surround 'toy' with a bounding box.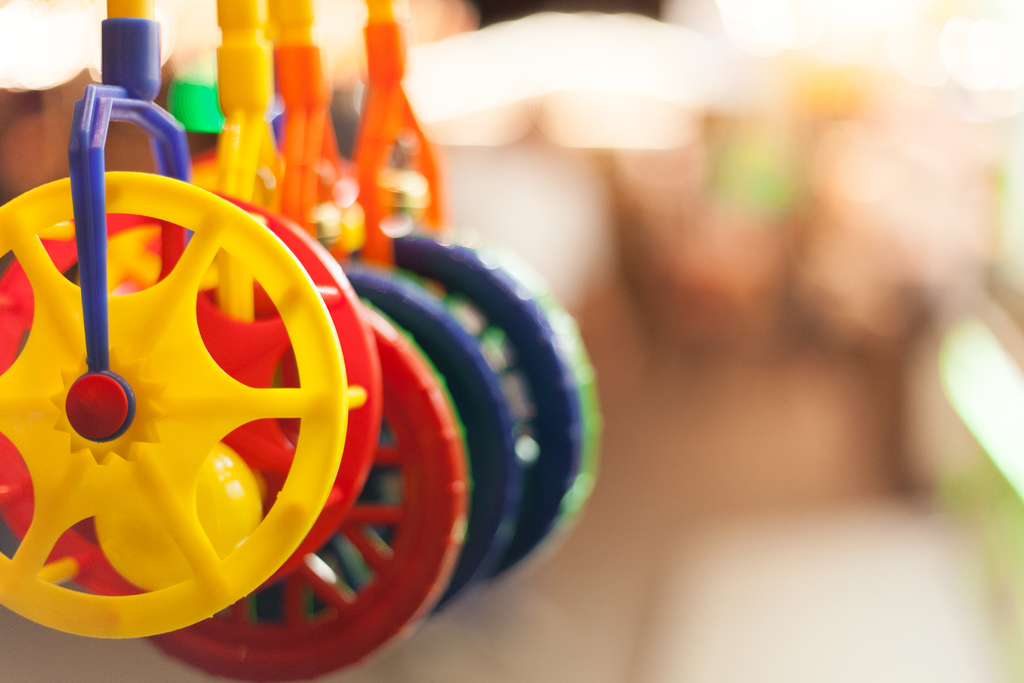
340/0/596/578.
